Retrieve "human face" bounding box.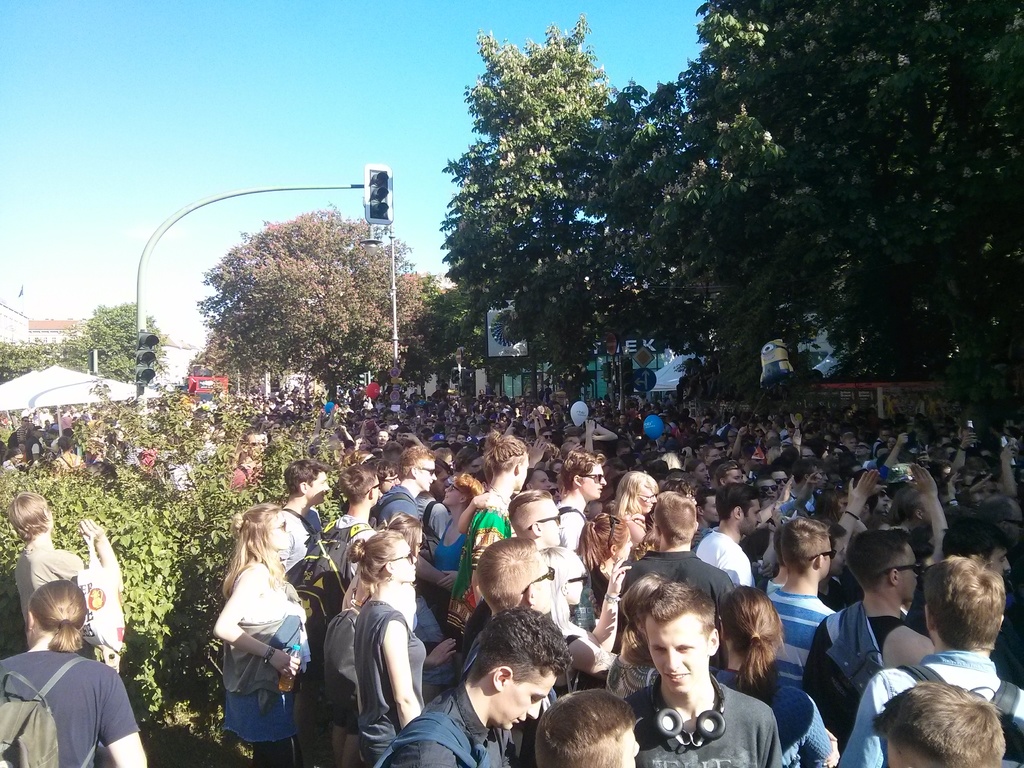
Bounding box: <box>820,542,836,580</box>.
